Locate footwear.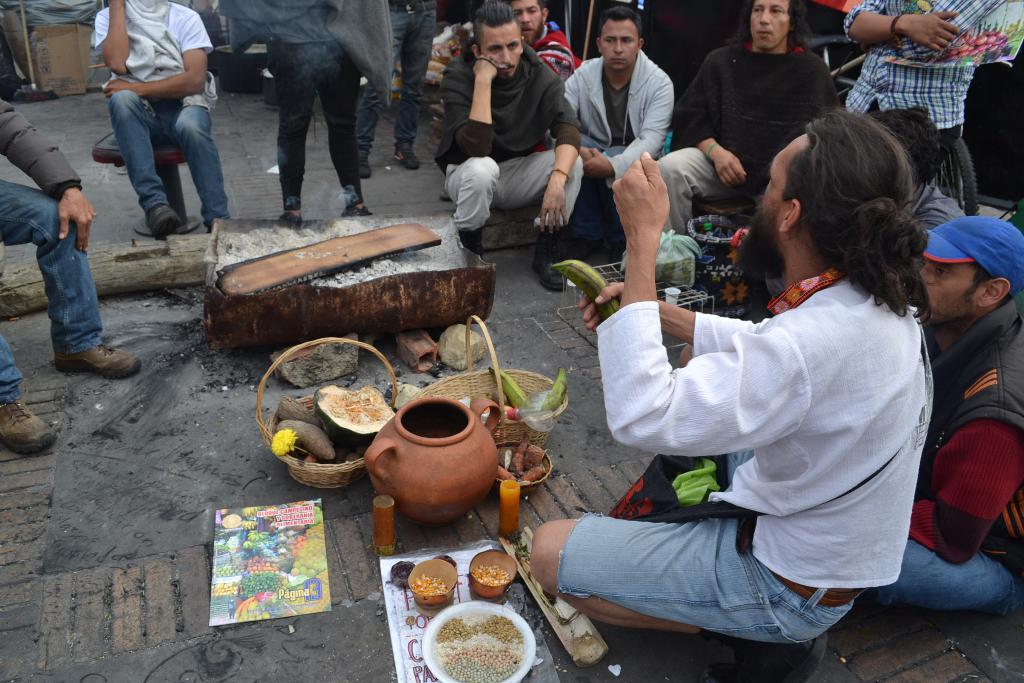
Bounding box: (53, 342, 150, 385).
